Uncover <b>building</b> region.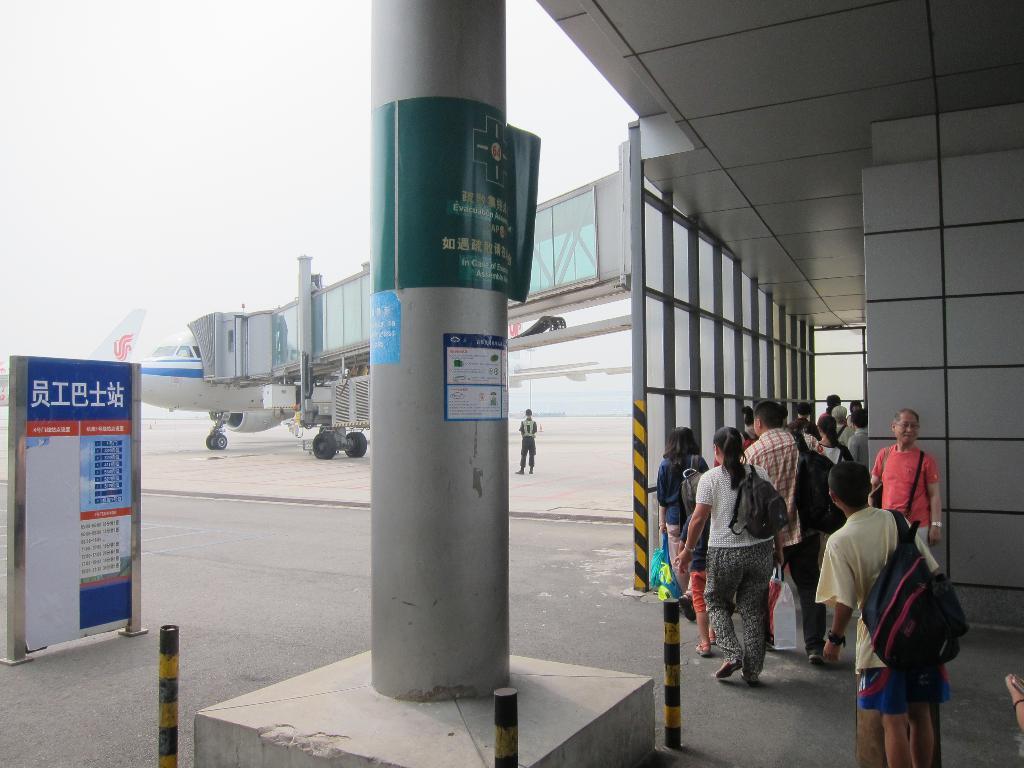
Uncovered: 371/0/1023/703.
